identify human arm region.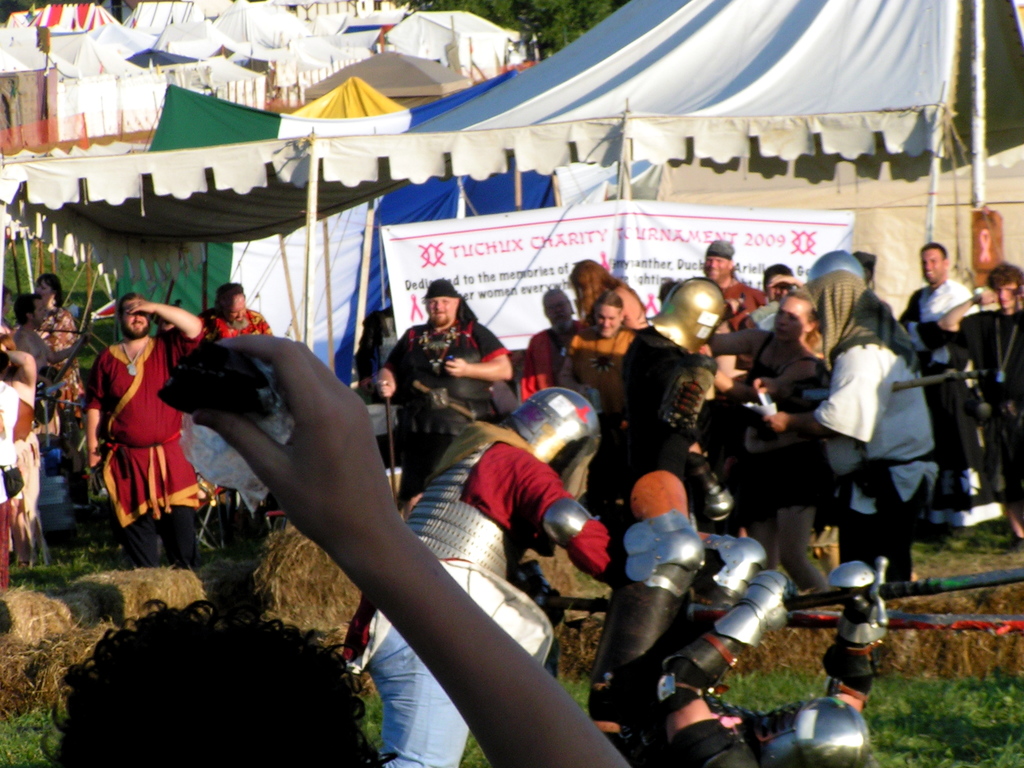
Region: (x1=550, y1=333, x2=605, y2=395).
